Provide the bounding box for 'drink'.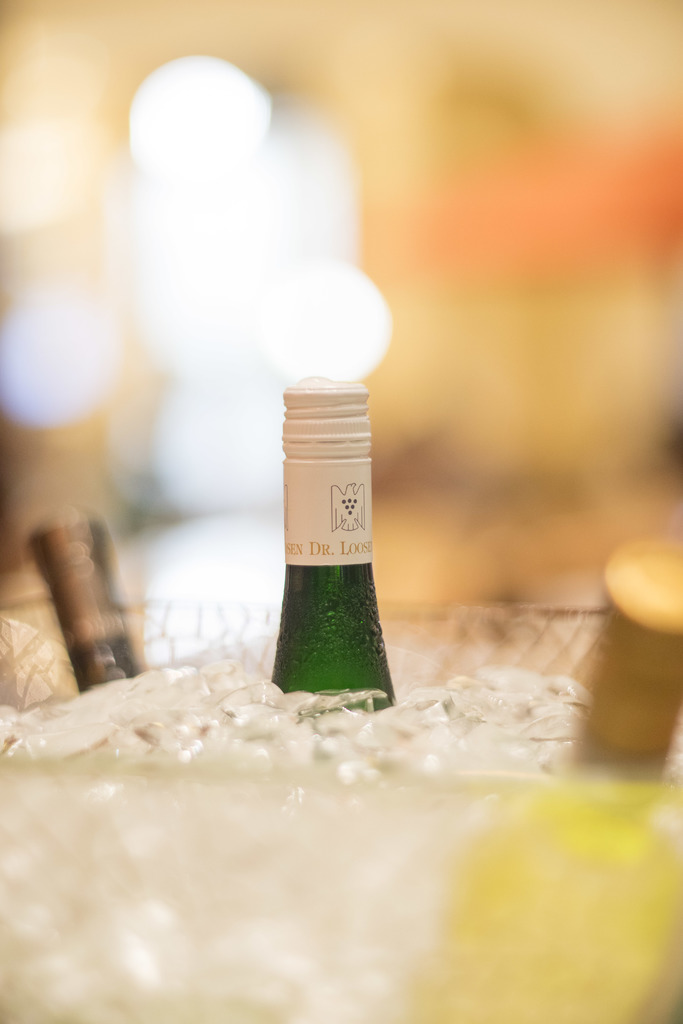
<region>269, 383, 402, 708</region>.
